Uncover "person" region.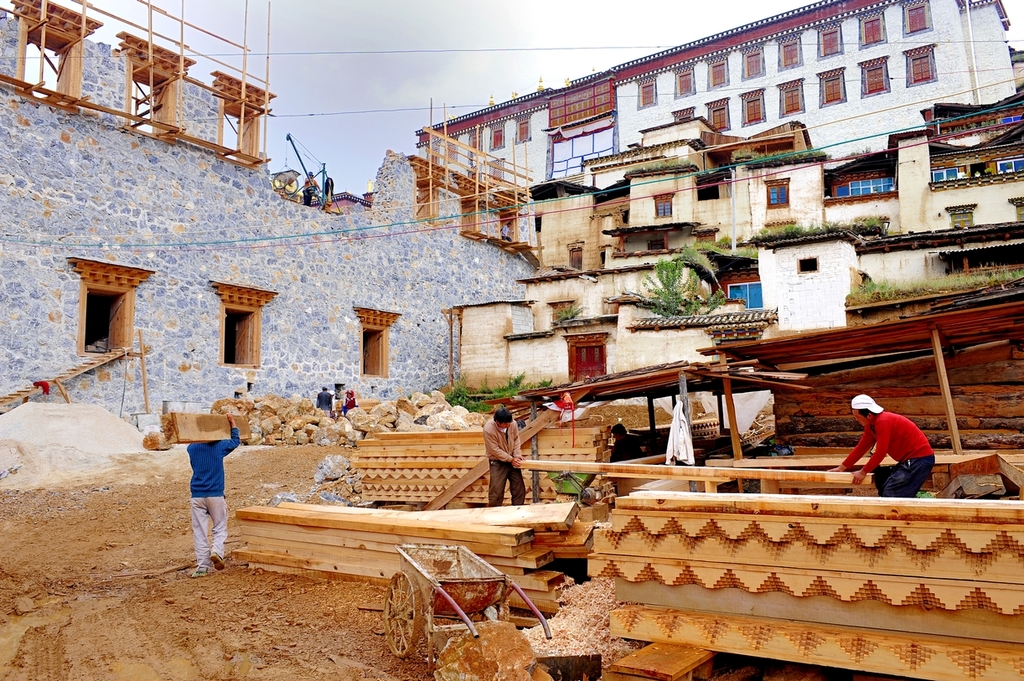
Uncovered: bbox=(317, 384, 332, 409).
